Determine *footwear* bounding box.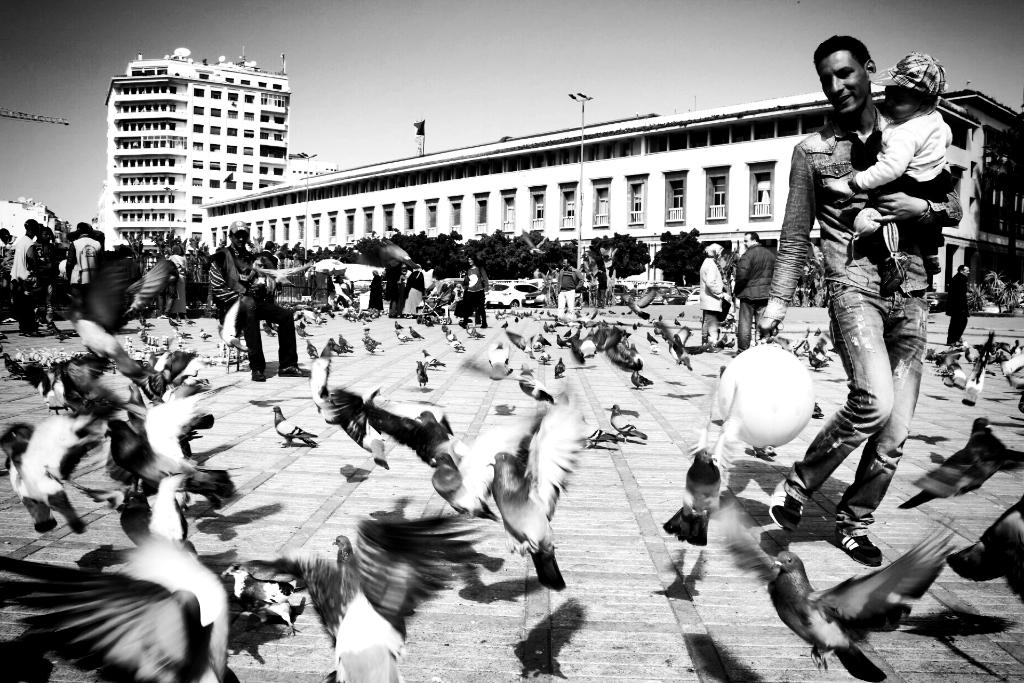
Determined: bbox=[768, 481, 803, 536].
